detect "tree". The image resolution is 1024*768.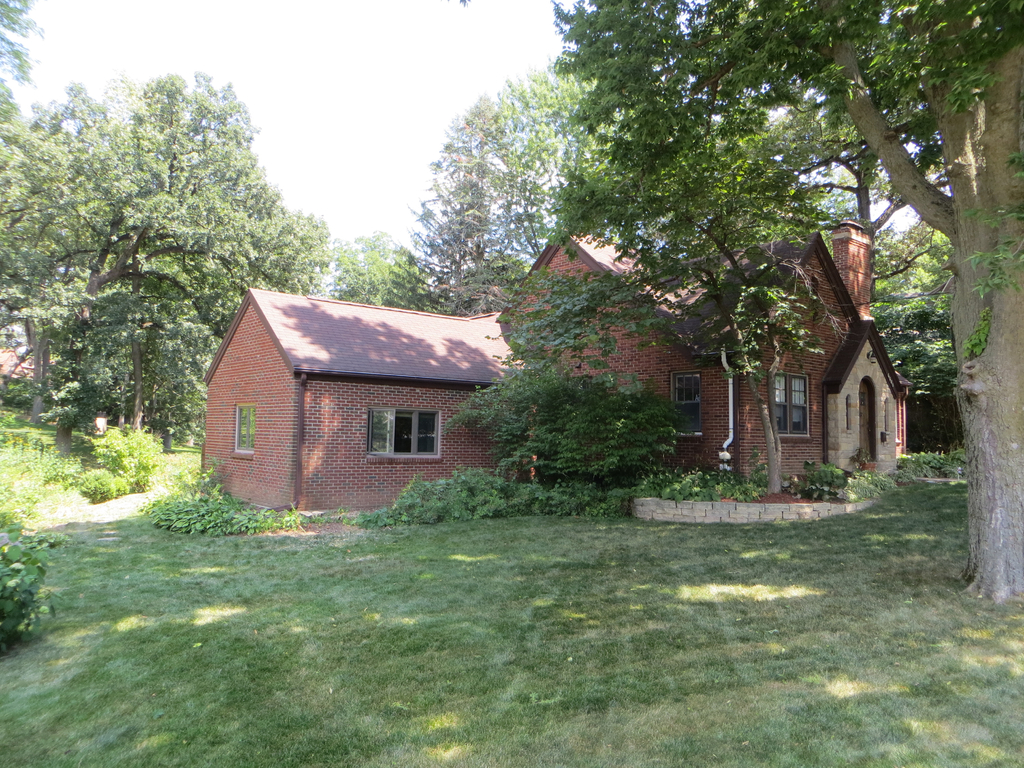
{"left": 555, "top": 0, "right": 1023, "bottom": 611}.
